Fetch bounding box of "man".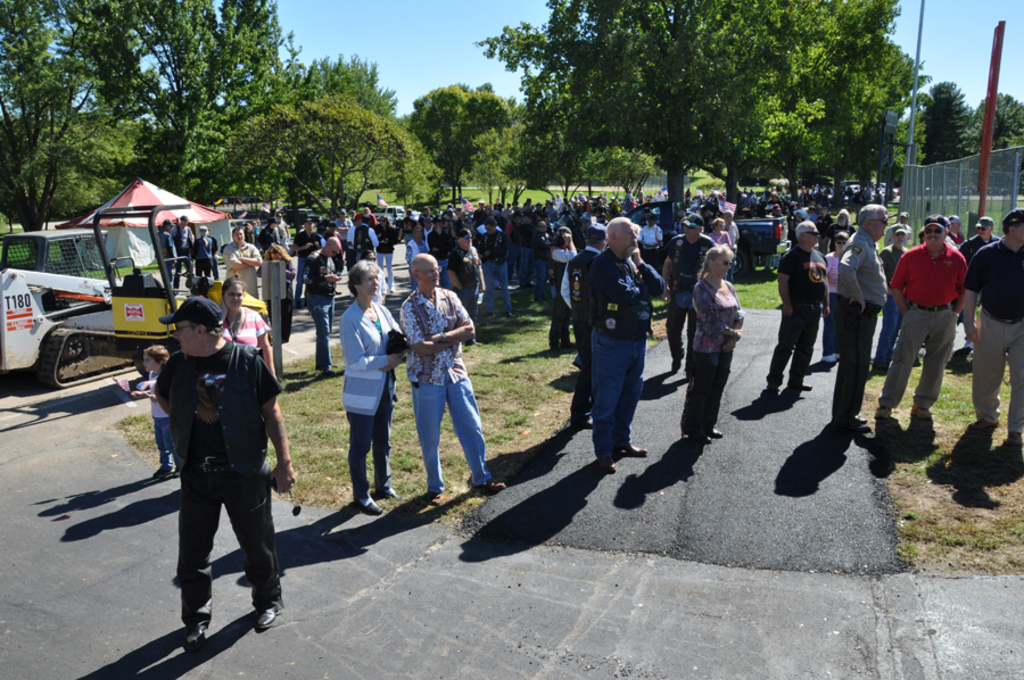
Bbox: Rect(877, 223, 910, 373).
